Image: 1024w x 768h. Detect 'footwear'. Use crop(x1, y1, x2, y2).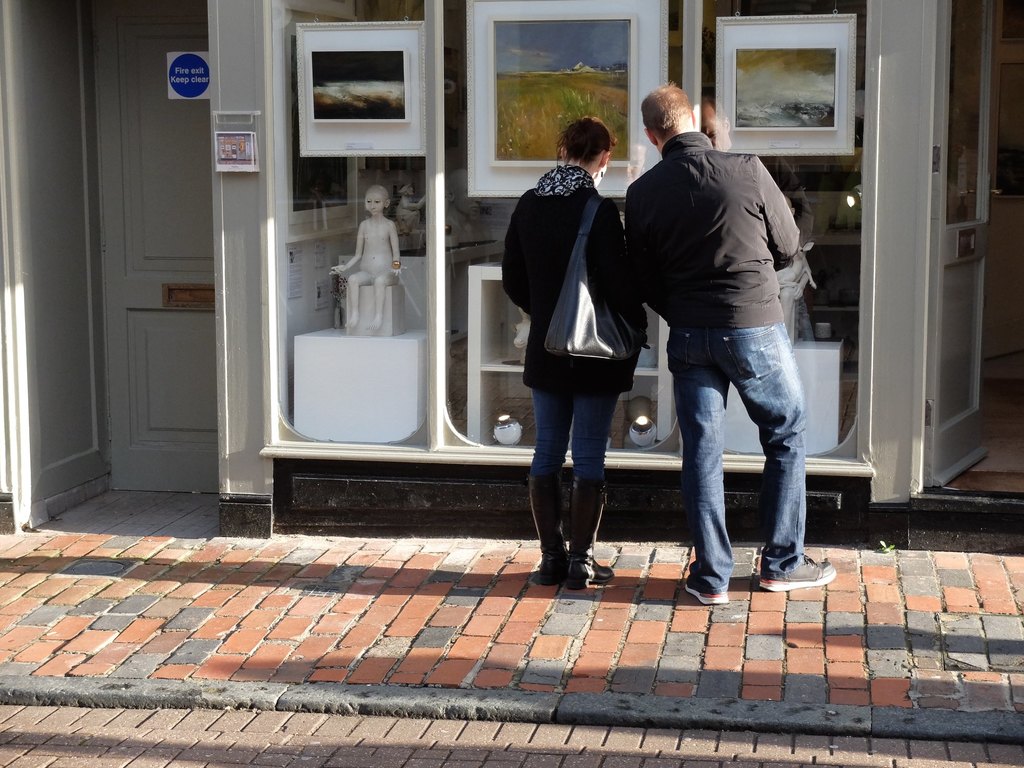
crop(689, 575, 727, 606).
